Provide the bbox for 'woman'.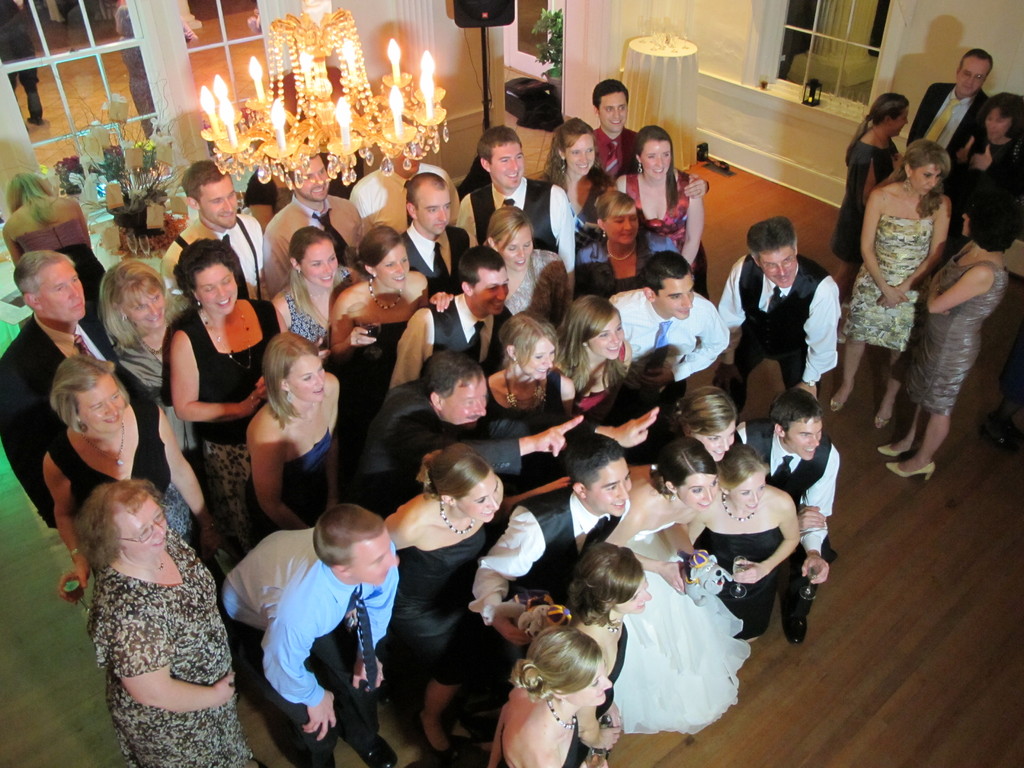
rect(160, 232, 294, 545).
